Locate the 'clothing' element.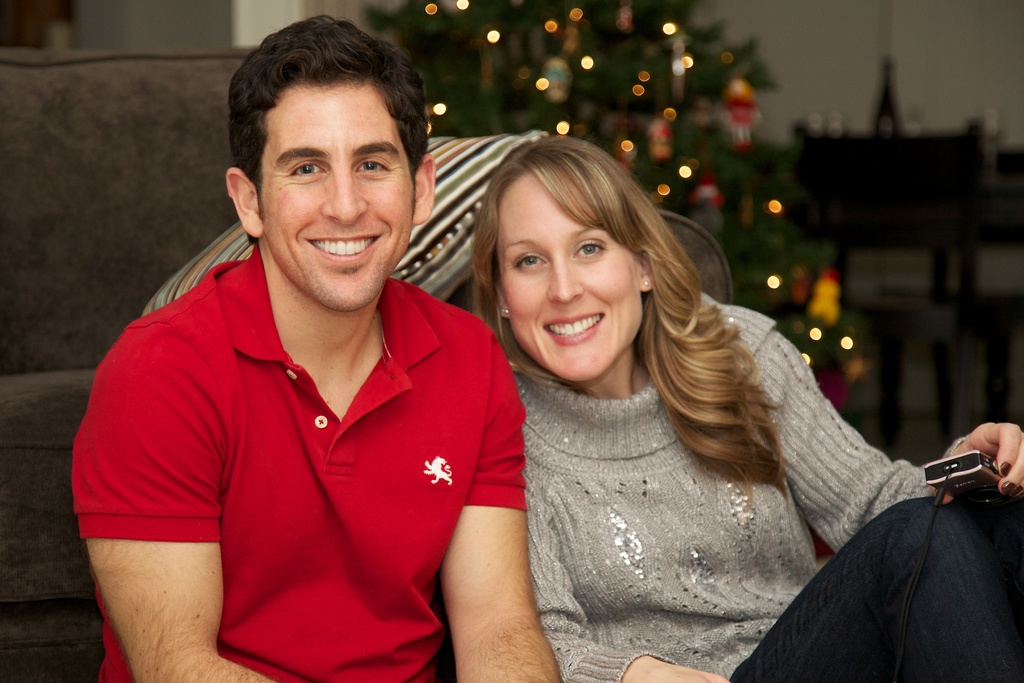
Element bbox: x1=505, y1=314, x2=1020, y2=682.
